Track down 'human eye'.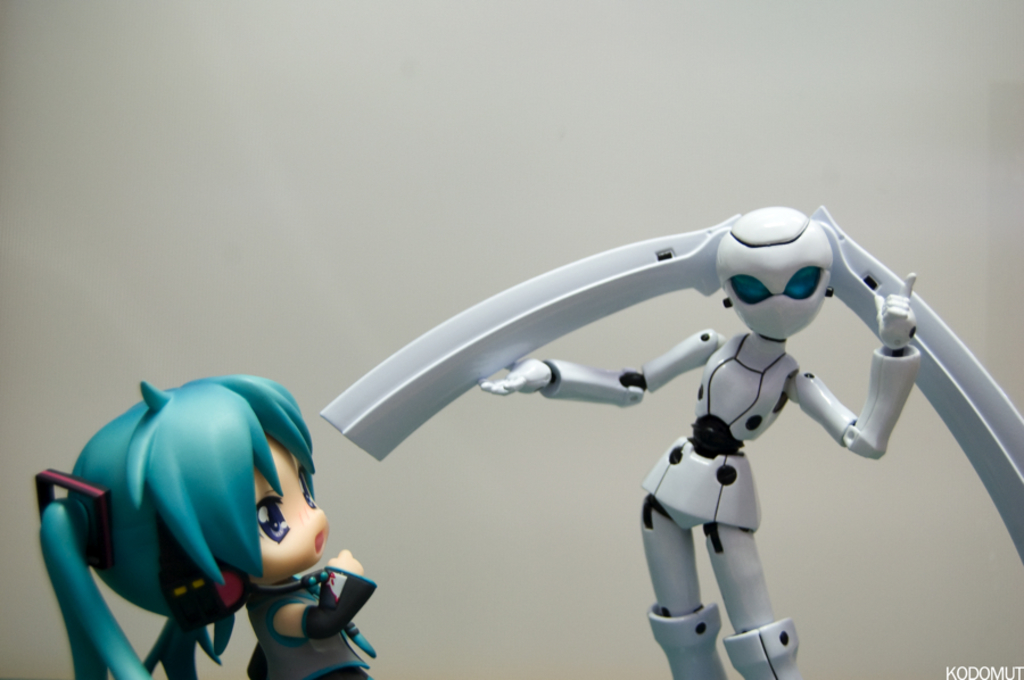
Tracked to box=[298, 464, 316, 511].
